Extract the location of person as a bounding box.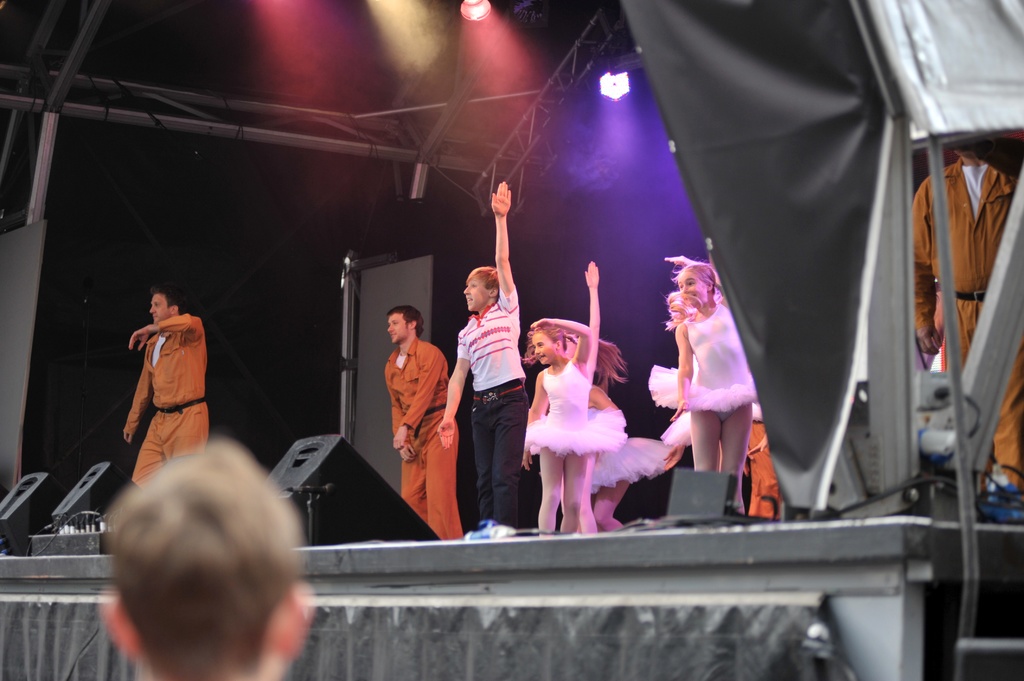
[x1=911, y1=138, x2=1023, y2=497].
